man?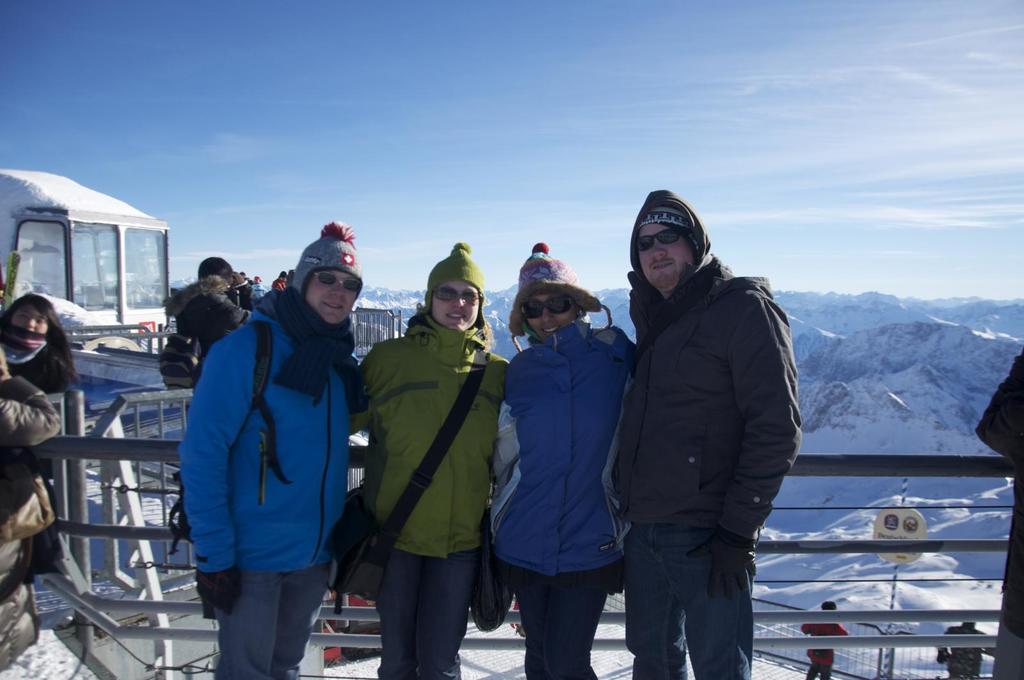
locate(179, 222, 364, 679)
